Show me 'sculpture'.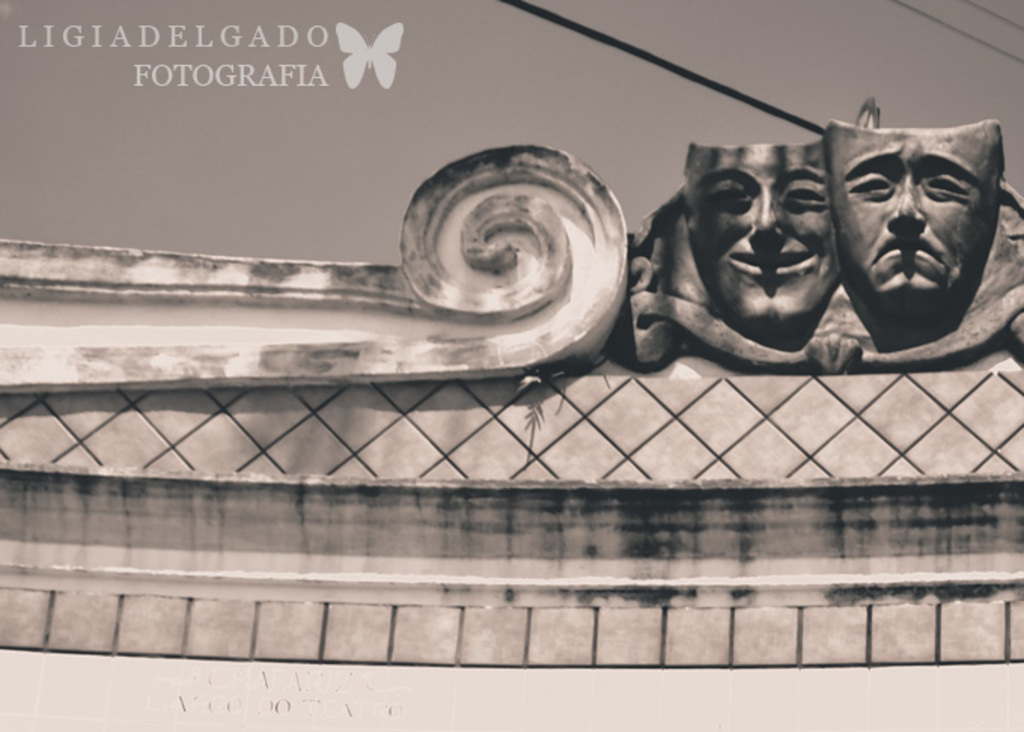
'sculpture' is here: 610:99:1022:368.
